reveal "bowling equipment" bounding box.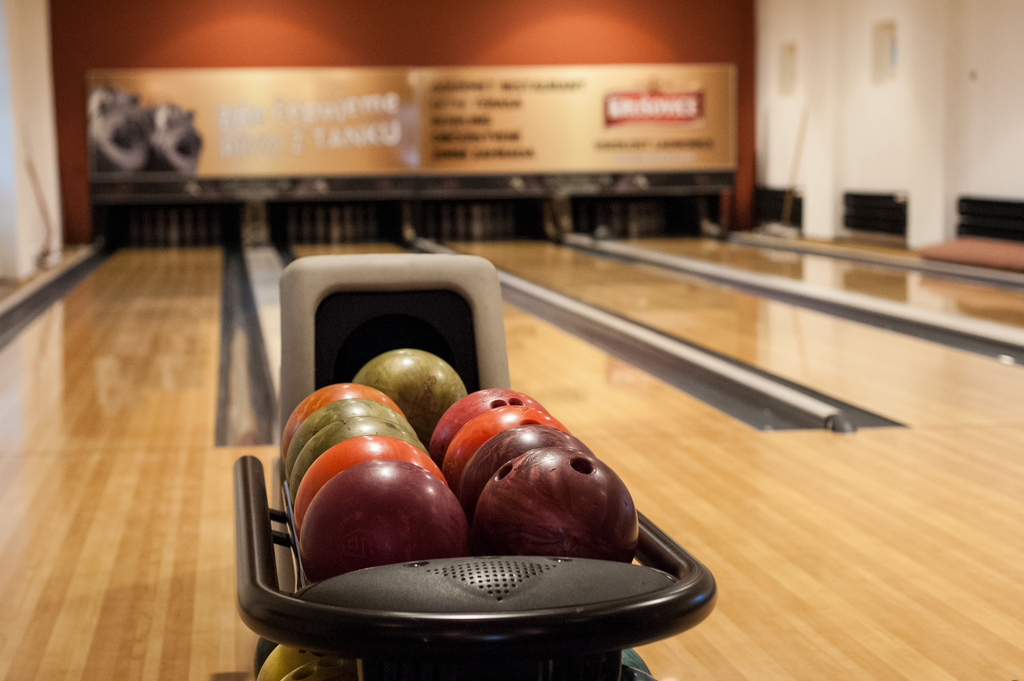
Revealed: box(279, 195, 413, 245).
